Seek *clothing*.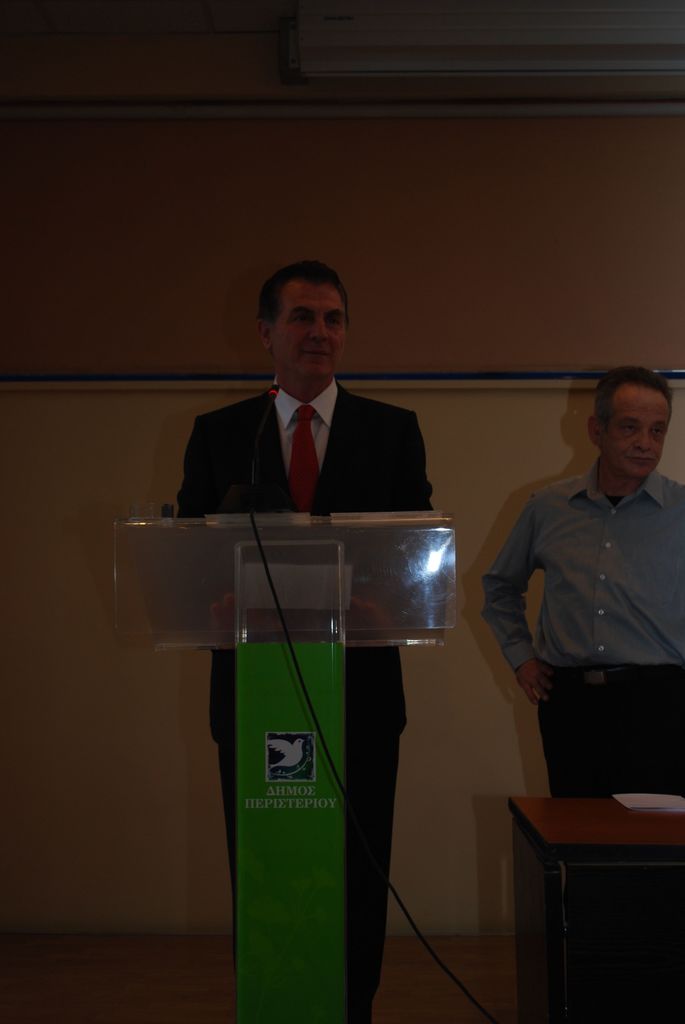
(488, 406, 675, 805).
